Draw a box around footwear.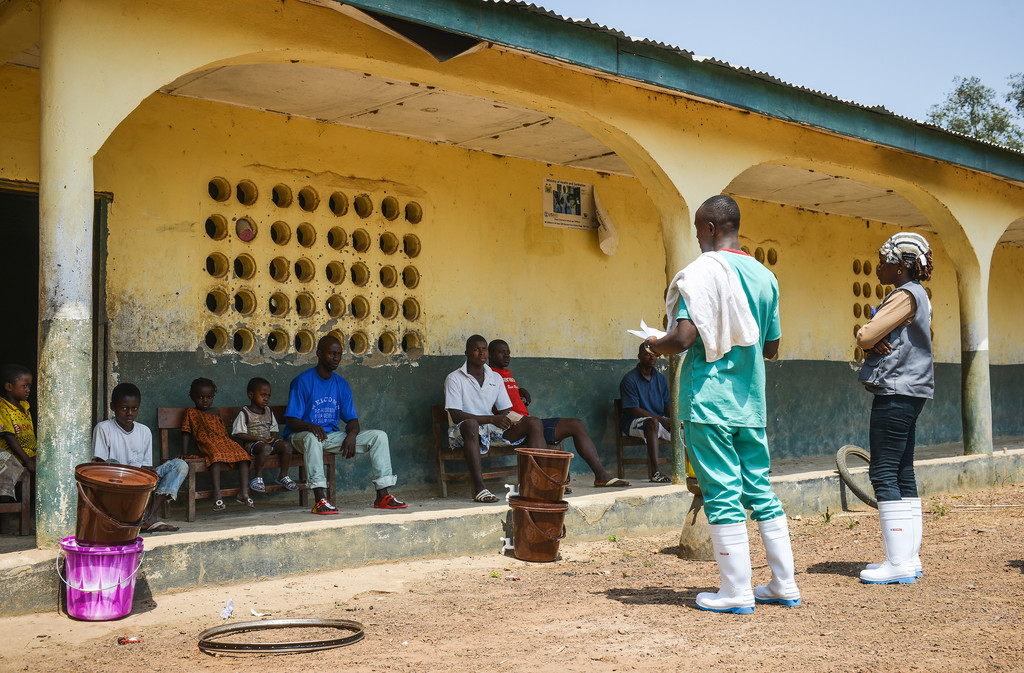
bbox(372, 495, 408, 512).
